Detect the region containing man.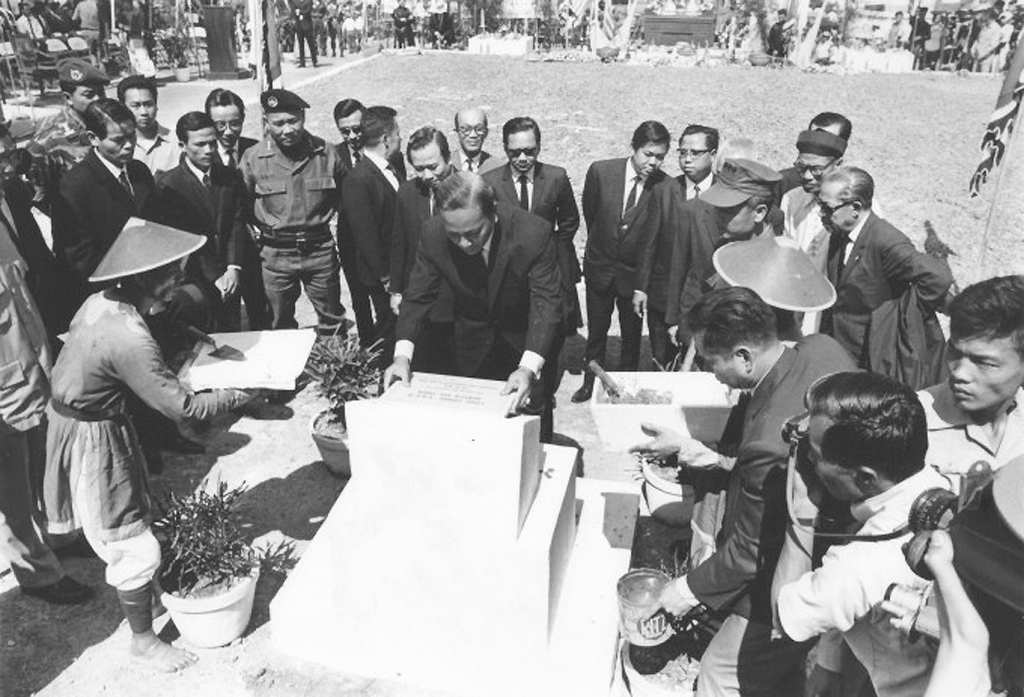
[x1=453, y1=107, x2=504, y2=188].
